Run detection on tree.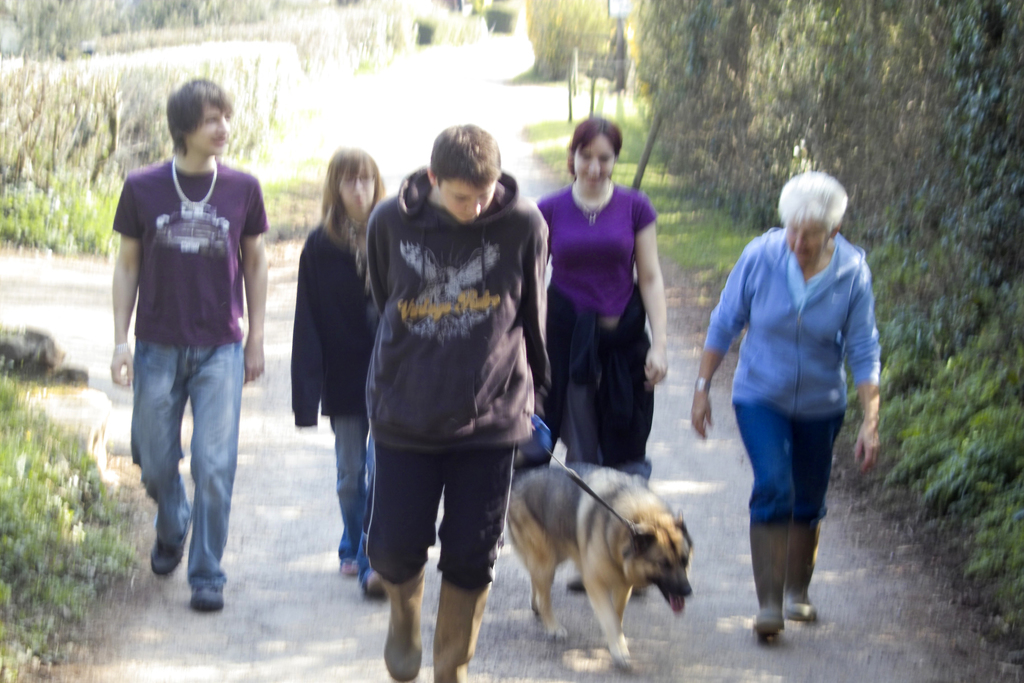
Result: <region>570, 19, 619, 119</region>.
